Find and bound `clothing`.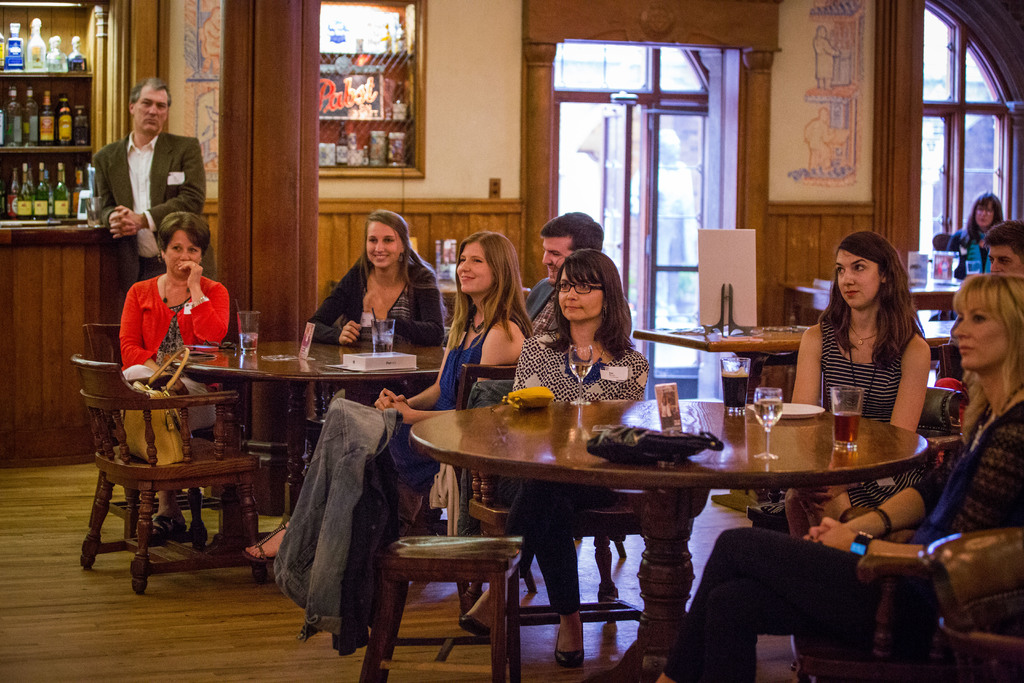
Bound: x1=264, y1=397, x2=406, y2=656.
